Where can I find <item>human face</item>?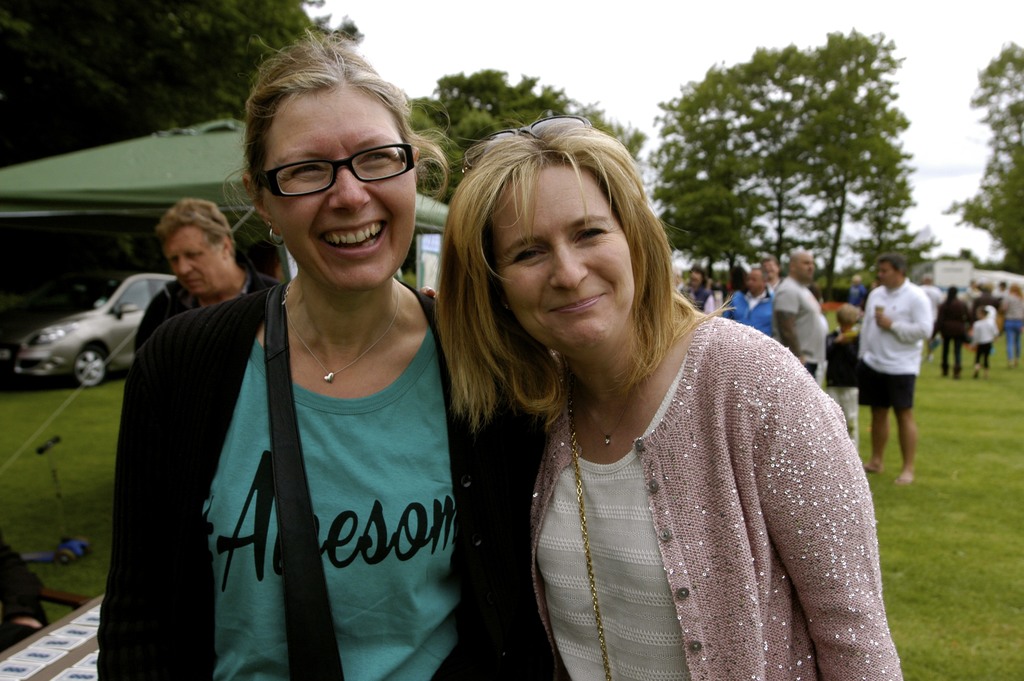
You can find it at x1=799, y1=252, x2=819, y2=285.
